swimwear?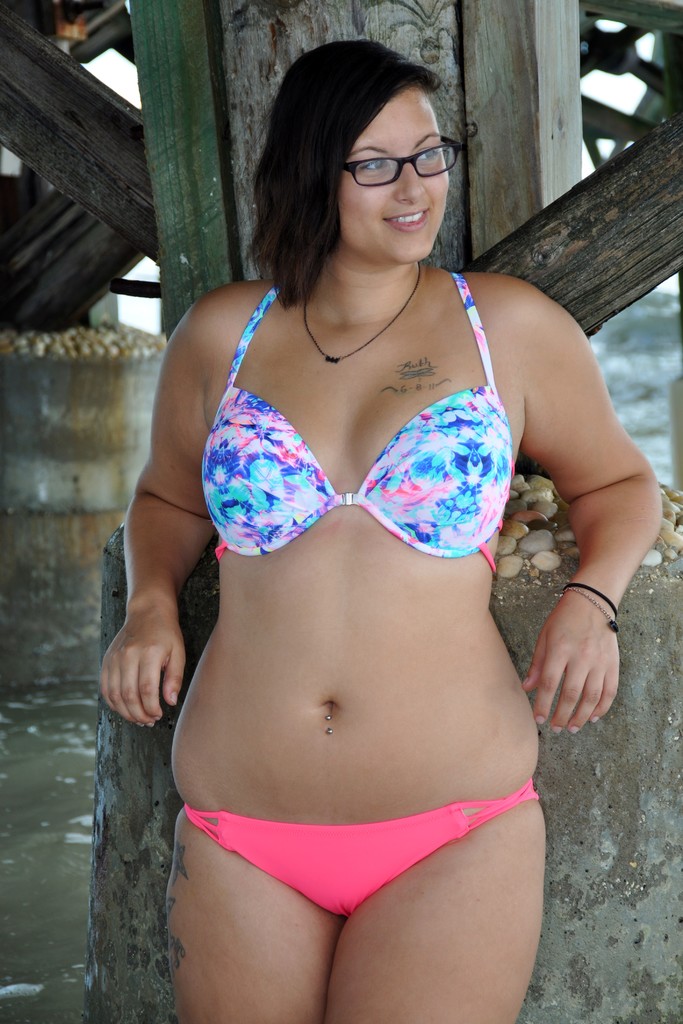
crop(181, 771, 543, 918)
